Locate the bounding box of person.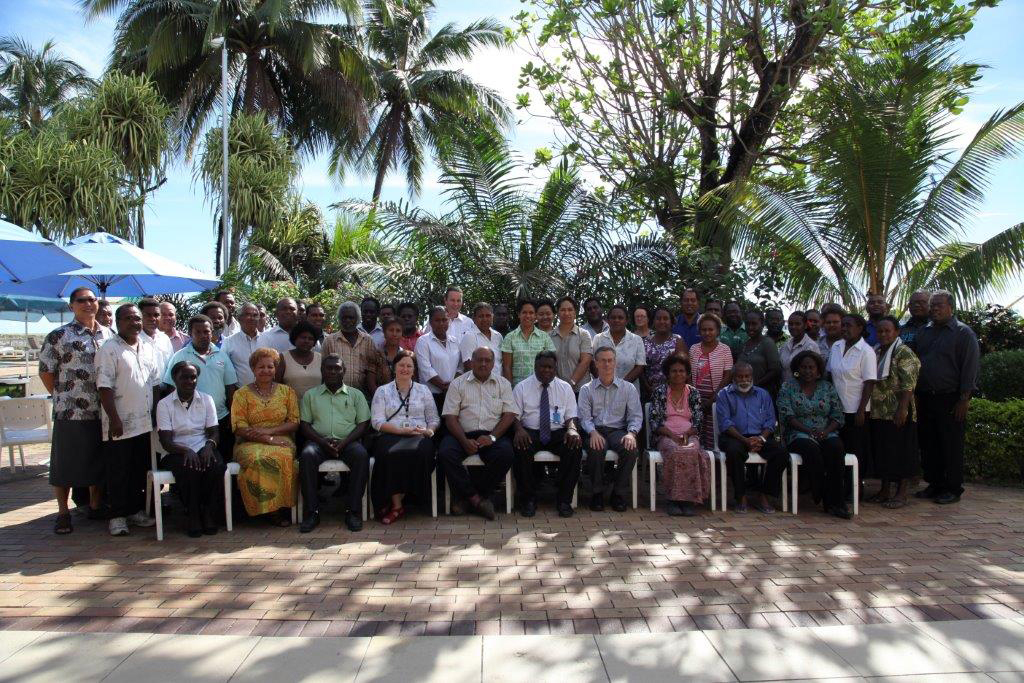
Bounding box: bbox=(217, 360, 305, 533).
